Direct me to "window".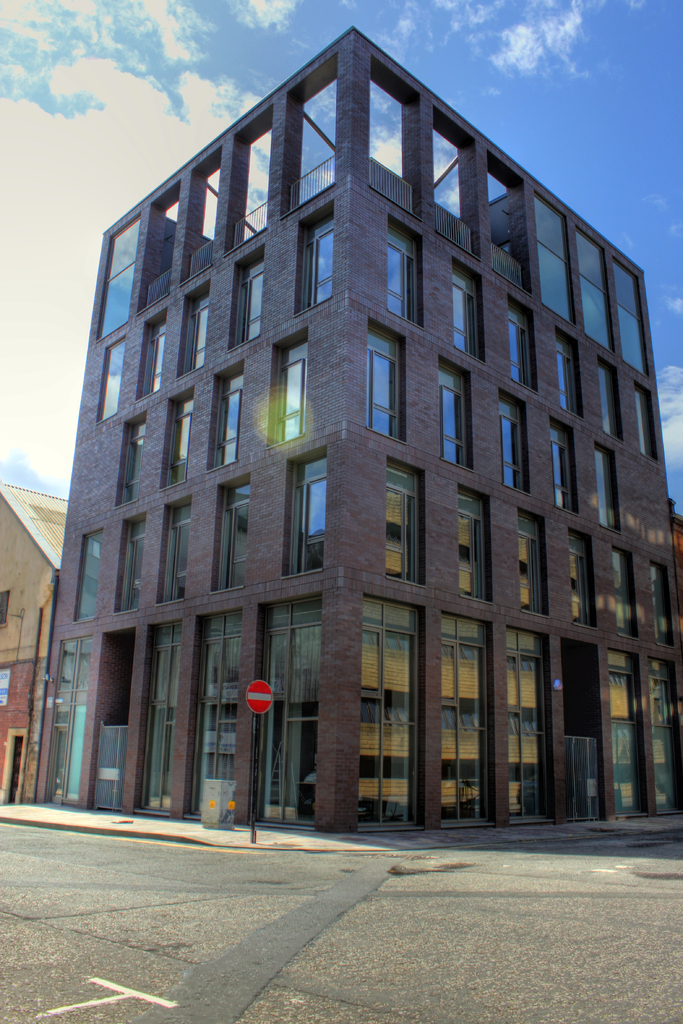
Direction: [456, 486, 492, 602].
